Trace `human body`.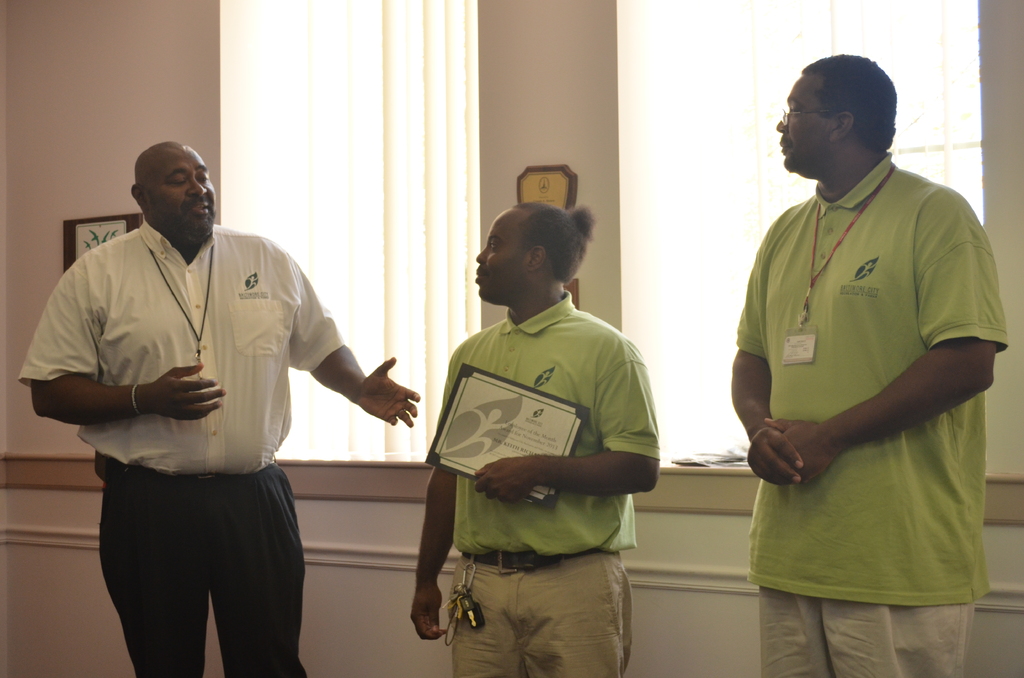
Traced to x1=413 y1=195 x2=661 y2=675.
